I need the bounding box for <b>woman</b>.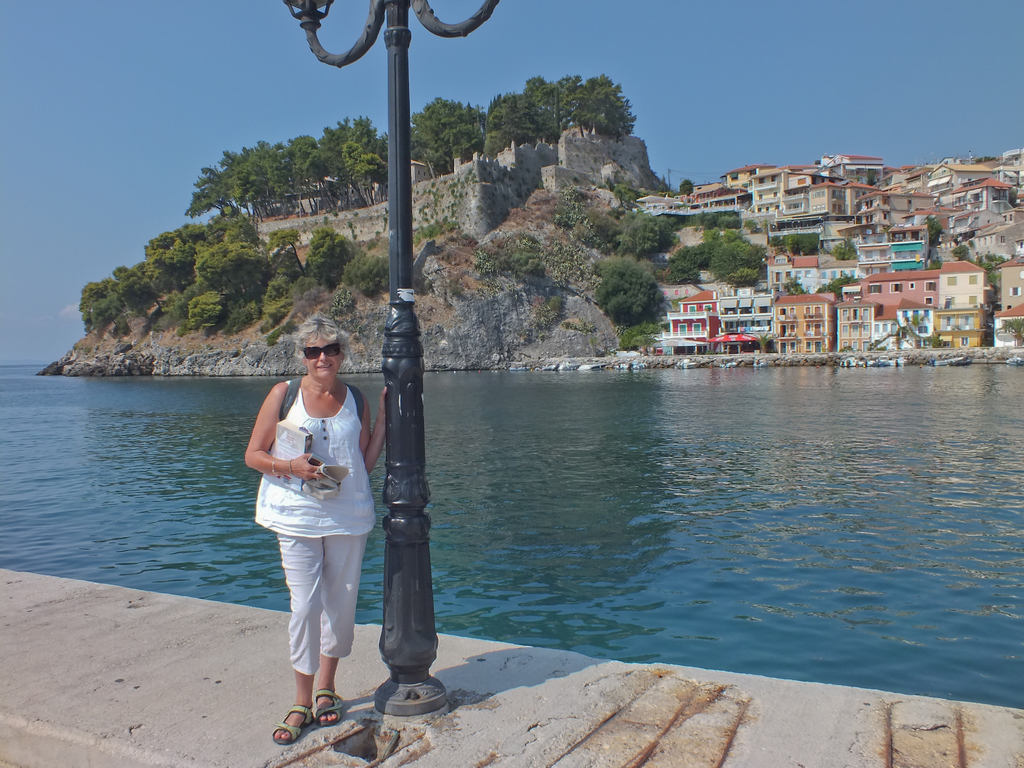
Here it is: rect(265, 262, 373, 730).
